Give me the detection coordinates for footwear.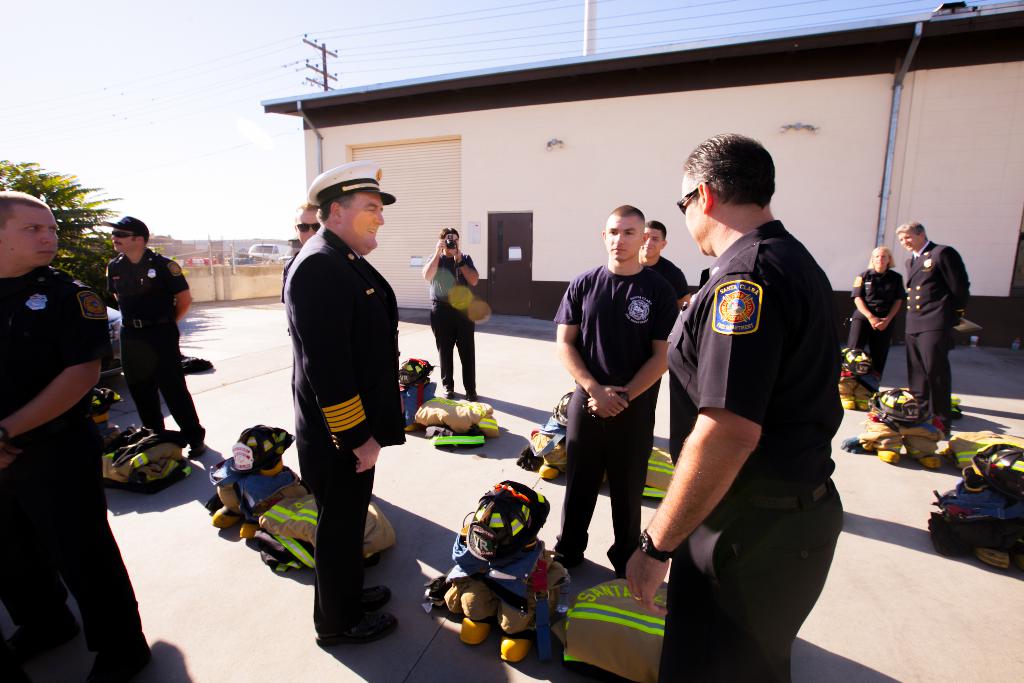
rect(0, 603, 79, 668).
